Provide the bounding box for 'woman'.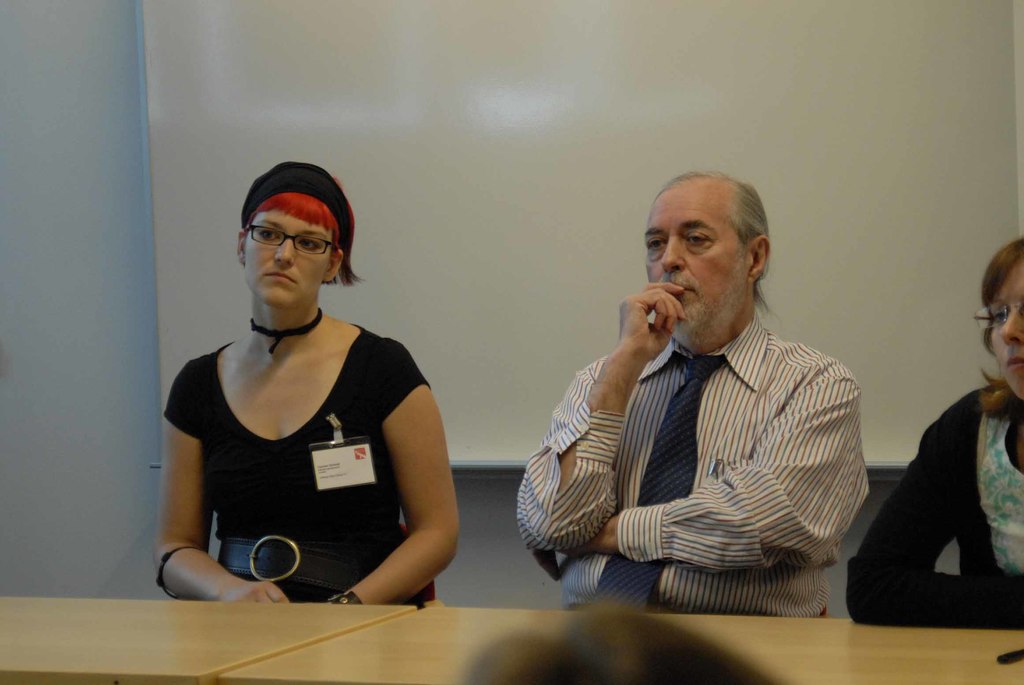
l=166, t=160, r=446, b=627.
